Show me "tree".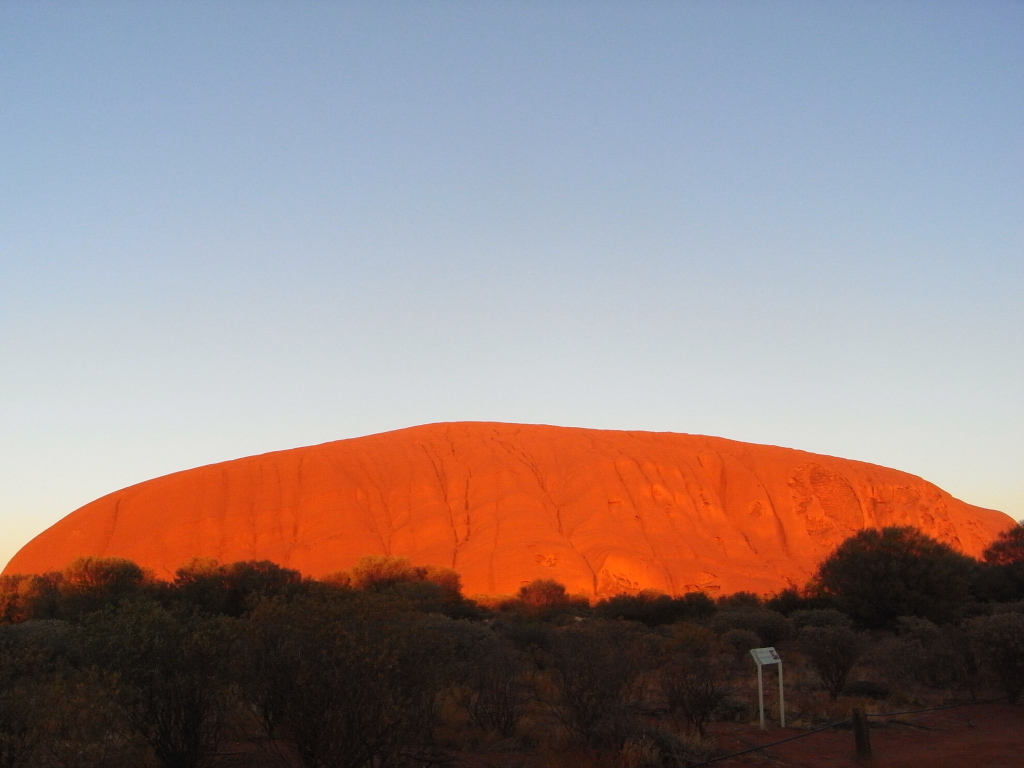
"tree" is here: bbox(604, 586, 687, 630).
